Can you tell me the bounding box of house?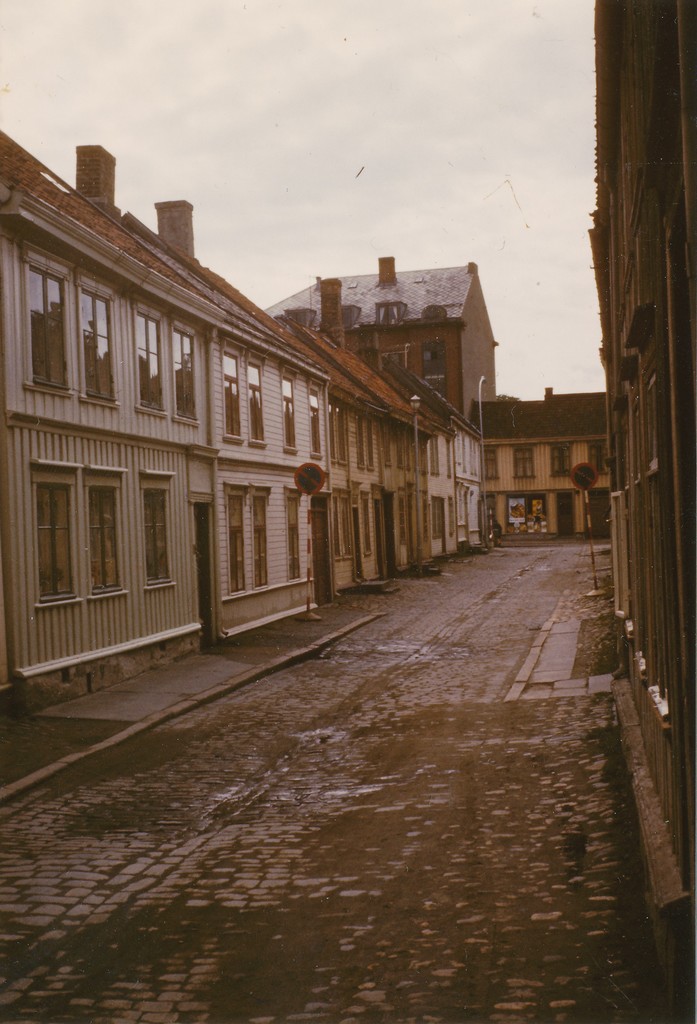
[left=0, top=124, right=344, bottom=712].
